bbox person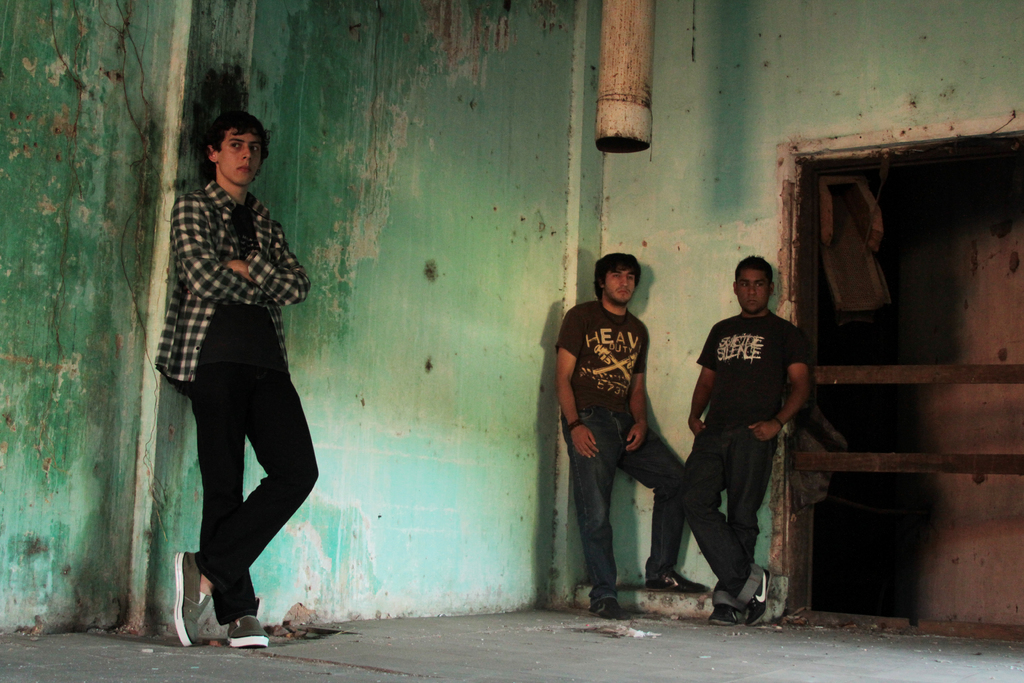
149/81/335/647
